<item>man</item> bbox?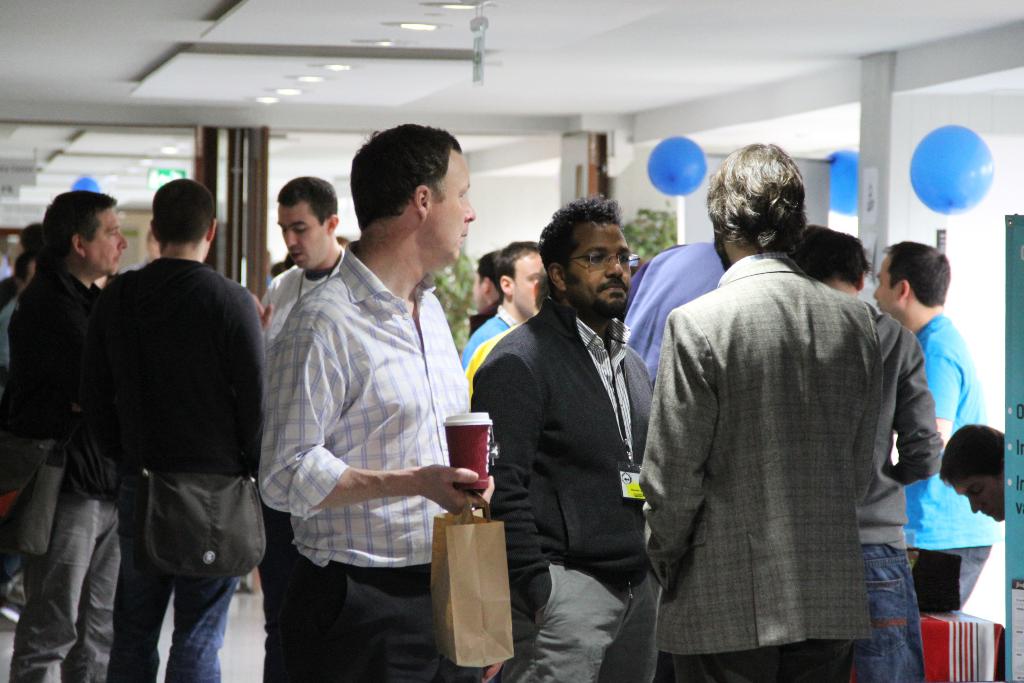
0 252 33 625
